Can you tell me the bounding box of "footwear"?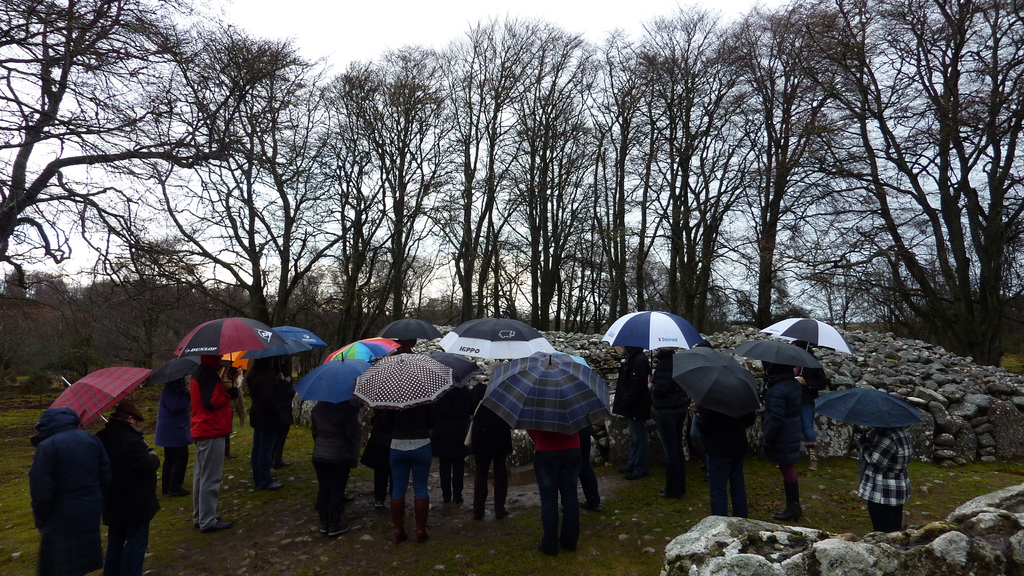
select_region(328, 523, 350, 545).
